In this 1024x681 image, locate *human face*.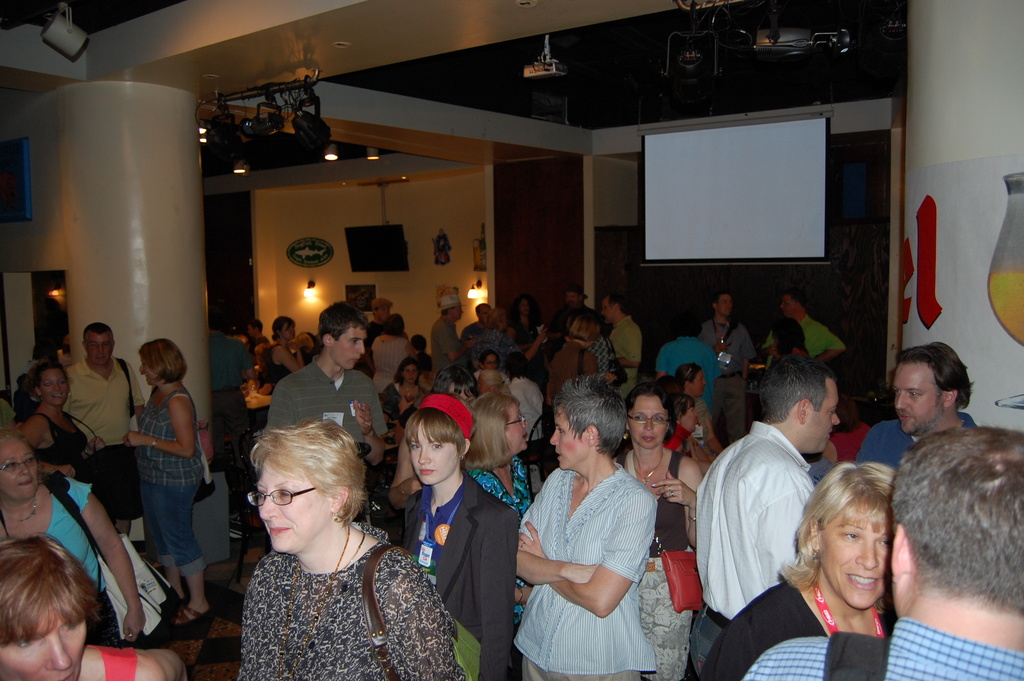
Bounding box: 259:452:327:555.
